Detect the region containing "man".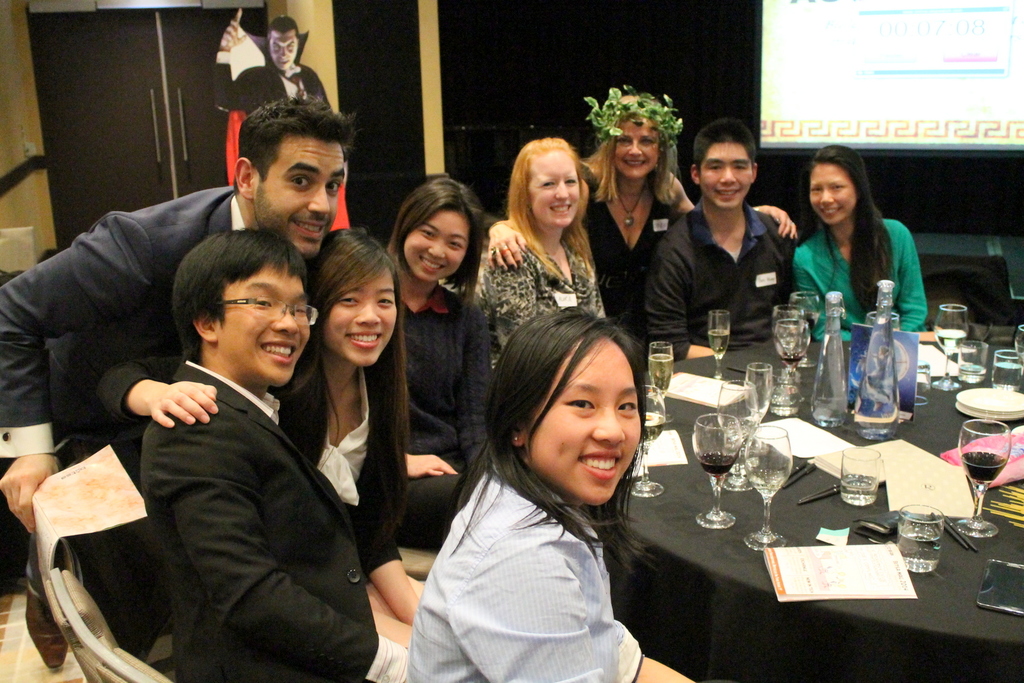
box=[645, 131, 822, 366].
